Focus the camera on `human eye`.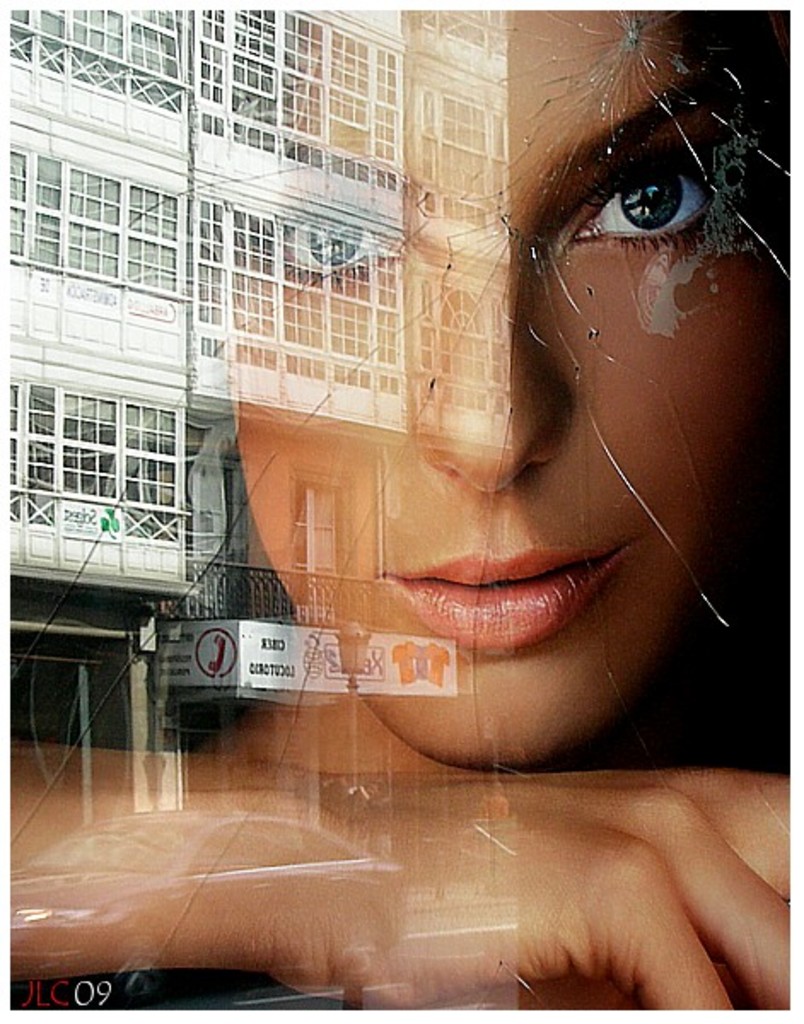
Focus region: x1=556, y1=160, x2=732, y2=254.
